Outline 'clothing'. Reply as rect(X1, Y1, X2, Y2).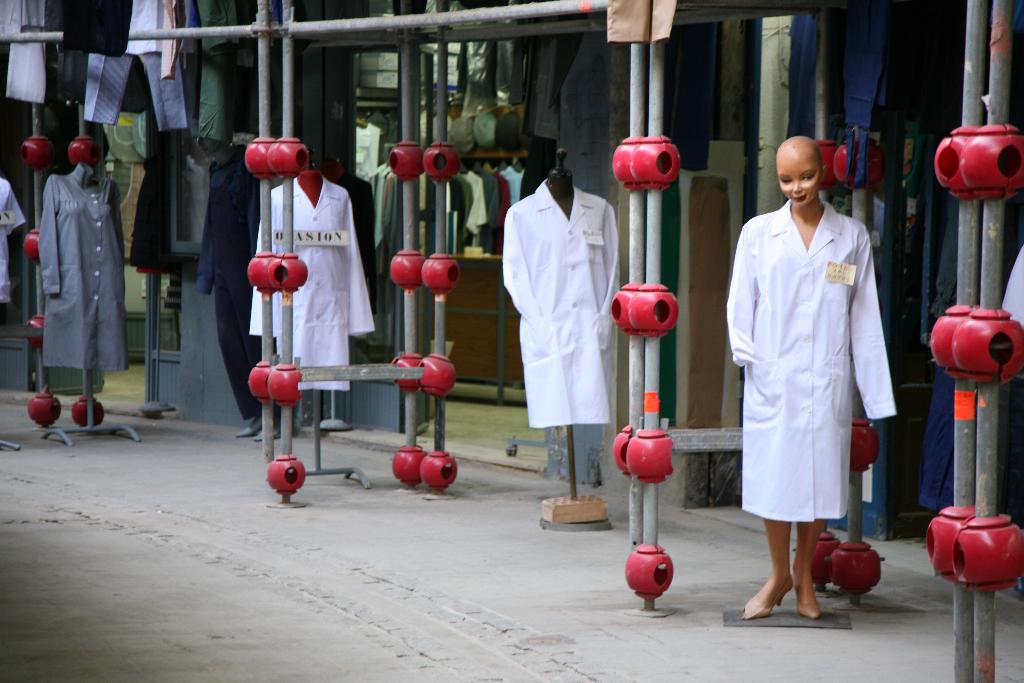
rect(38, 167, 129, 371).
